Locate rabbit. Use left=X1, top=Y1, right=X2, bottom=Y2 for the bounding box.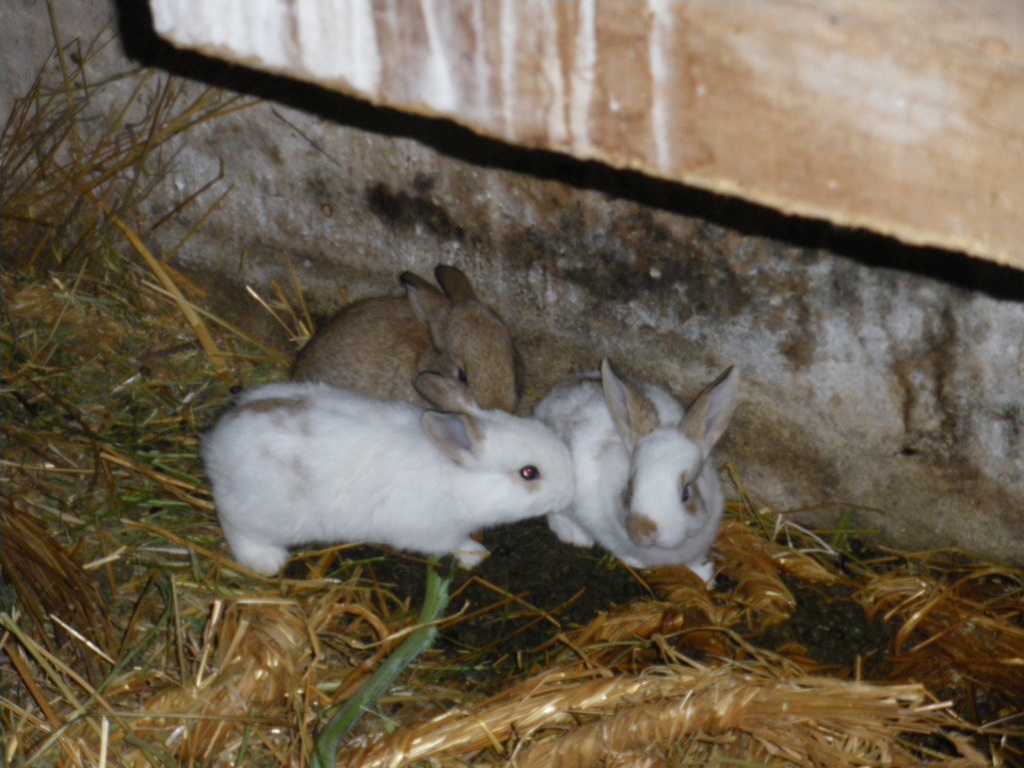
left=193, top=371, right=573, bottom=576.
